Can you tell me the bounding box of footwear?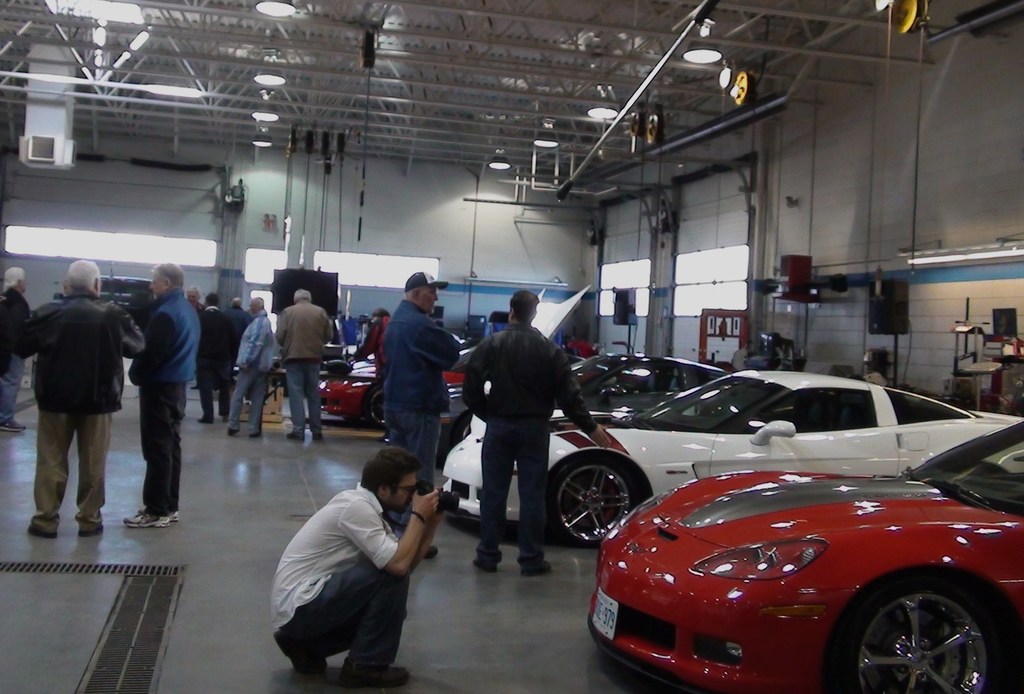
(336,661,410,691).
